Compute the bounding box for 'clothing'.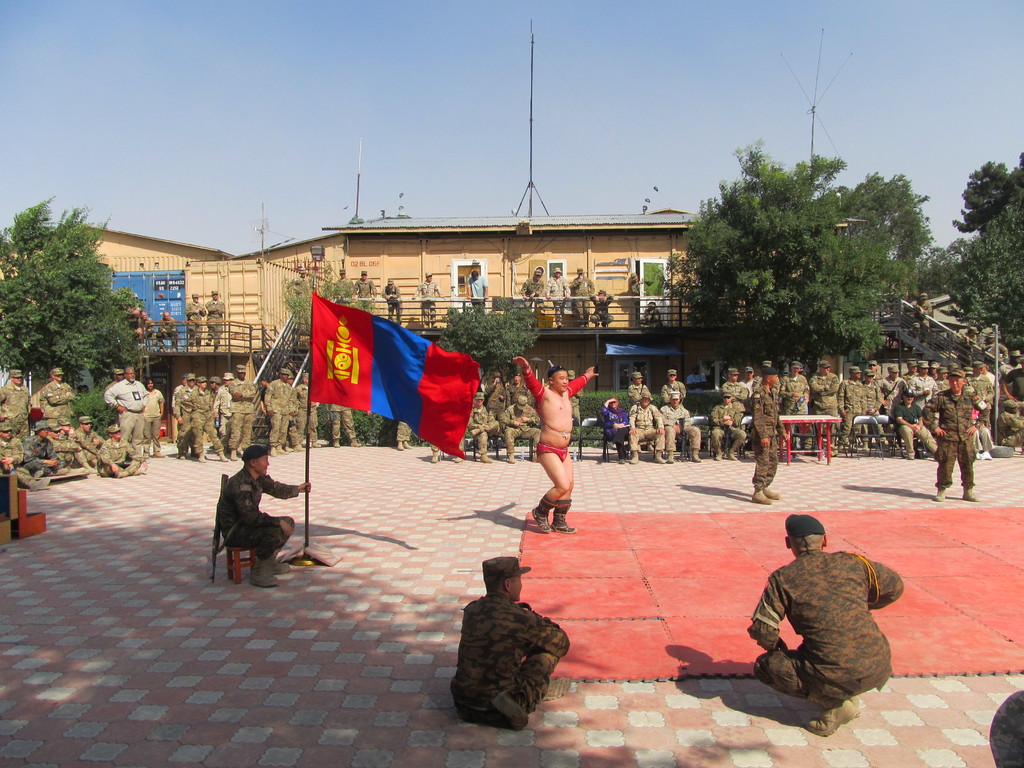
{"x1": 748, "y1": 387, "x2": 778, "y2": 487}.
